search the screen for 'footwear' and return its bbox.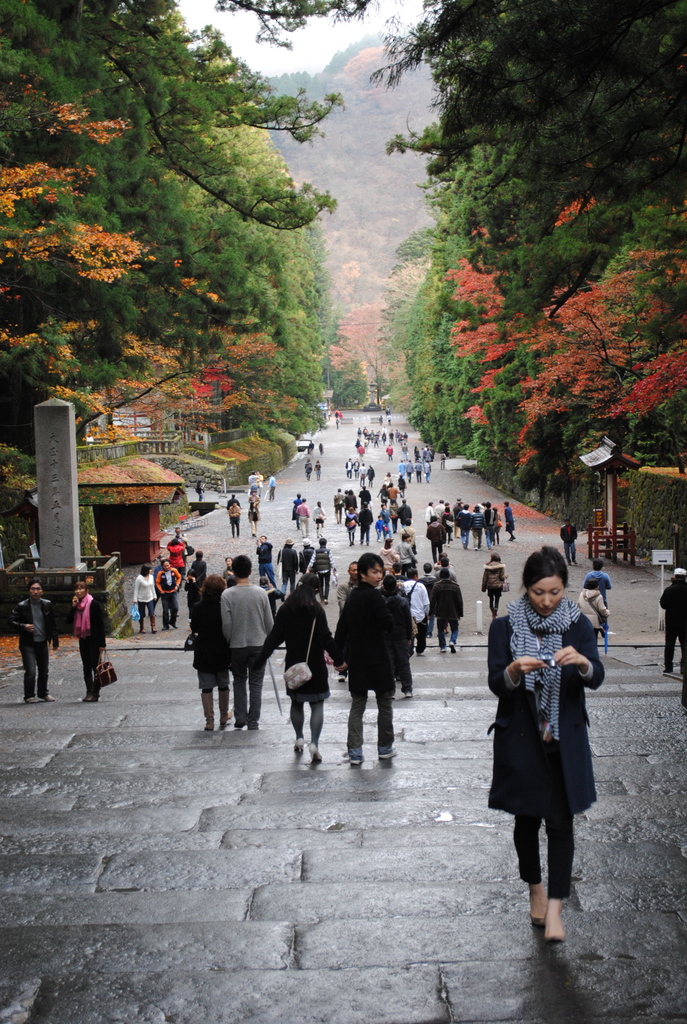
Found: x1=221, y1=715, x2=230, y2=731.
